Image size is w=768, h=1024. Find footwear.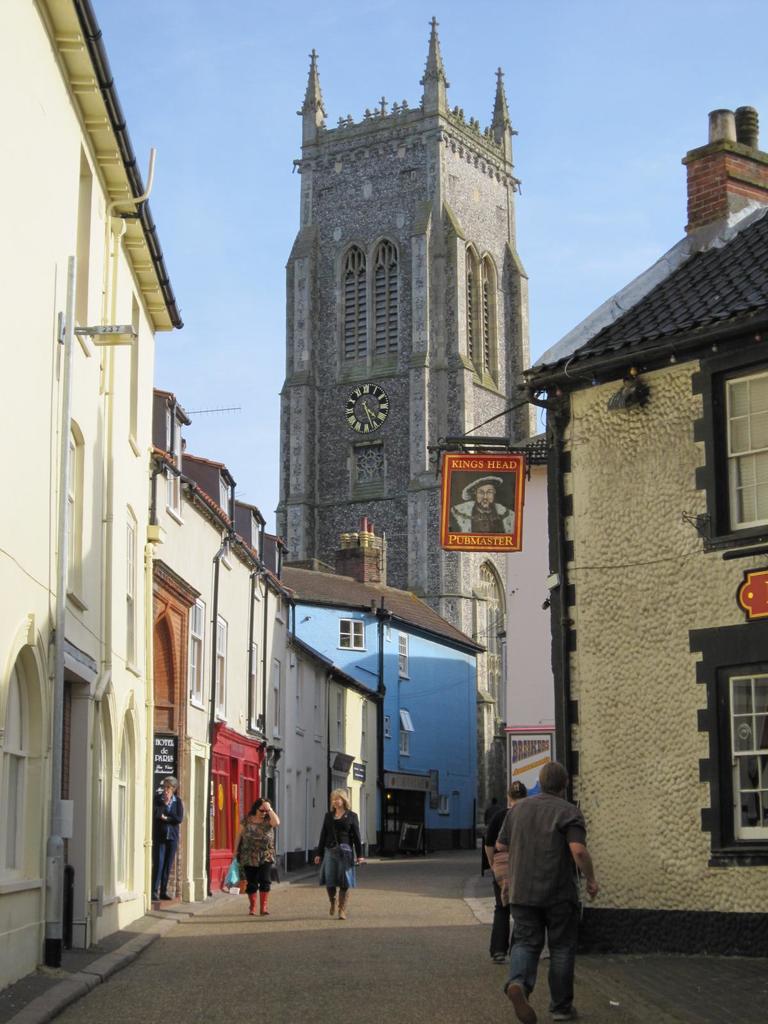
(x1=489, y1=952, x2=510, y2=967).
